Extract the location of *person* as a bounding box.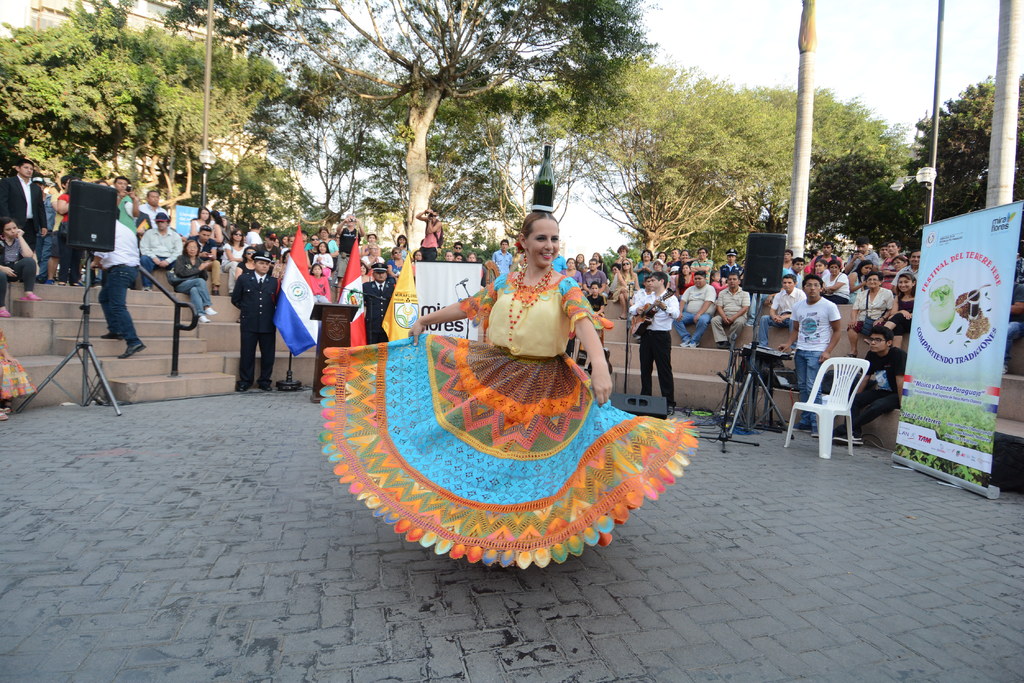
Rect(216, 224, 250, 295).
